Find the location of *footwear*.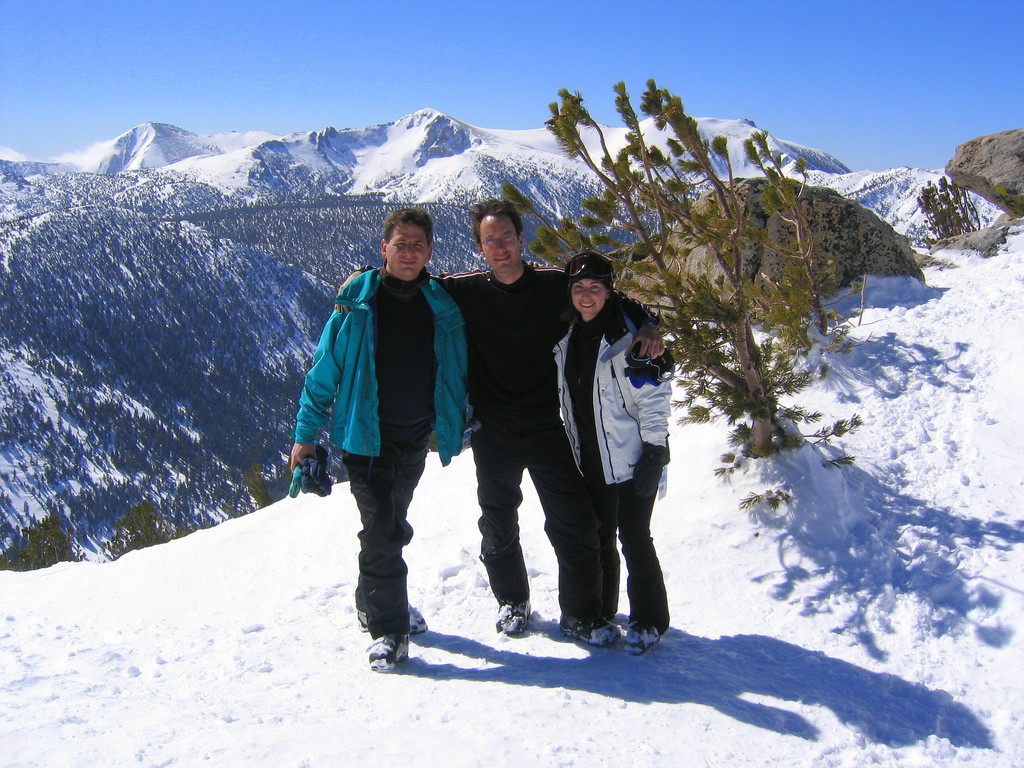
Location: (left=355, top=600, right=428, bottom=636).
